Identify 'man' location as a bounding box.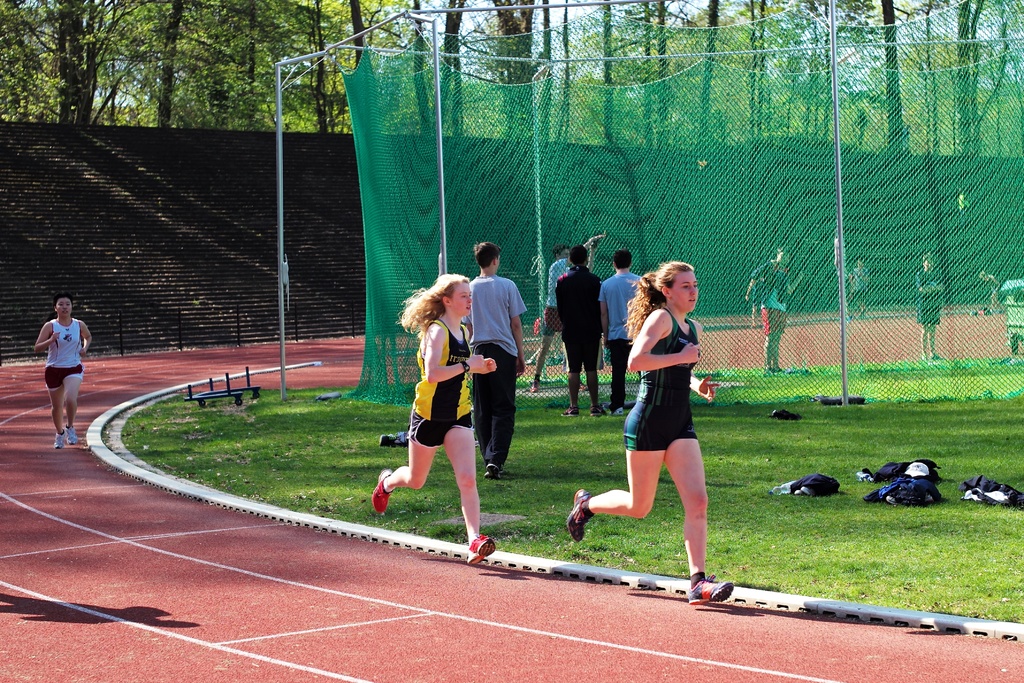
locate(912, 252, 948, 365).
